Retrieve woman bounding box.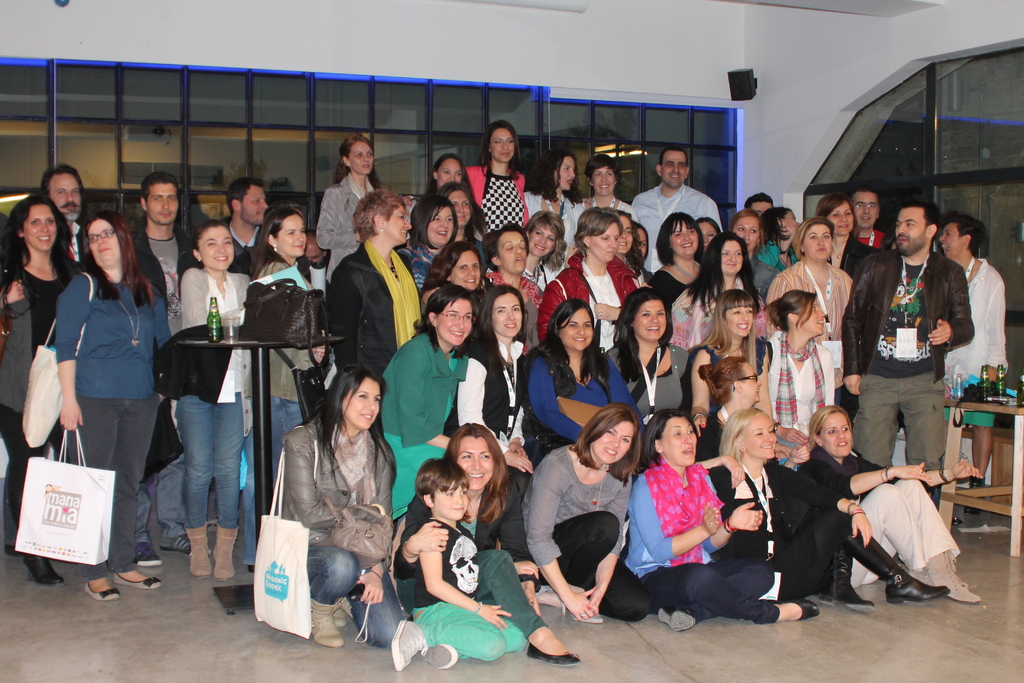
Bounding box: (432,184,493,273).
